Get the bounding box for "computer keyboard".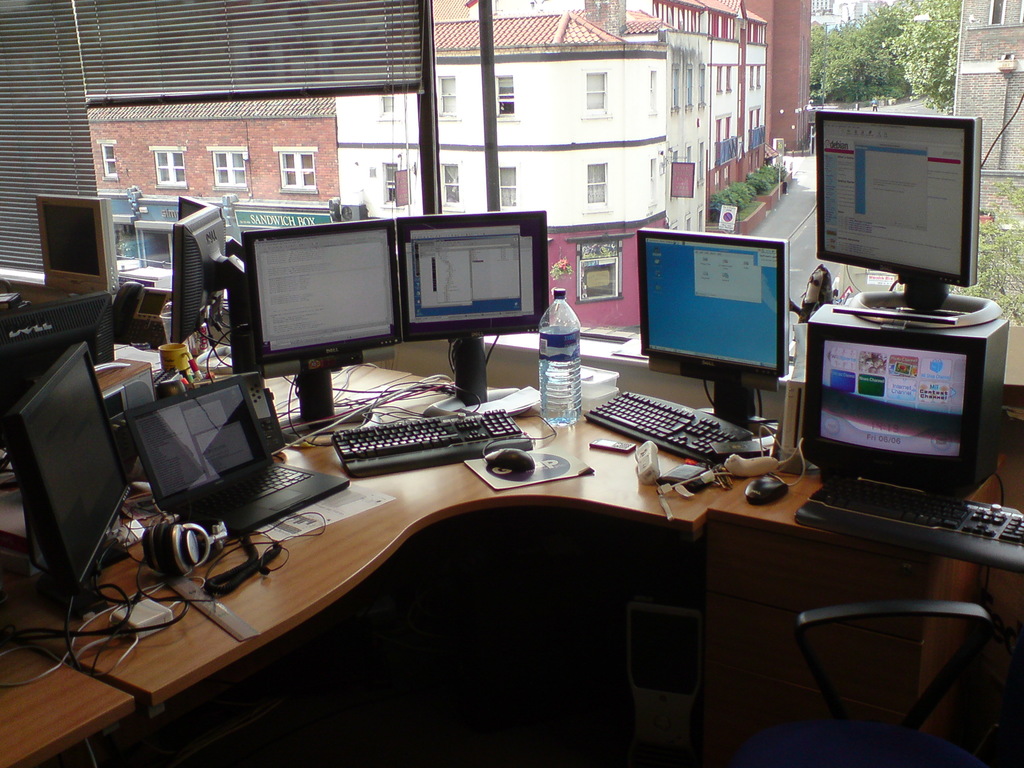
rect(789, 476, 1023, 574).
